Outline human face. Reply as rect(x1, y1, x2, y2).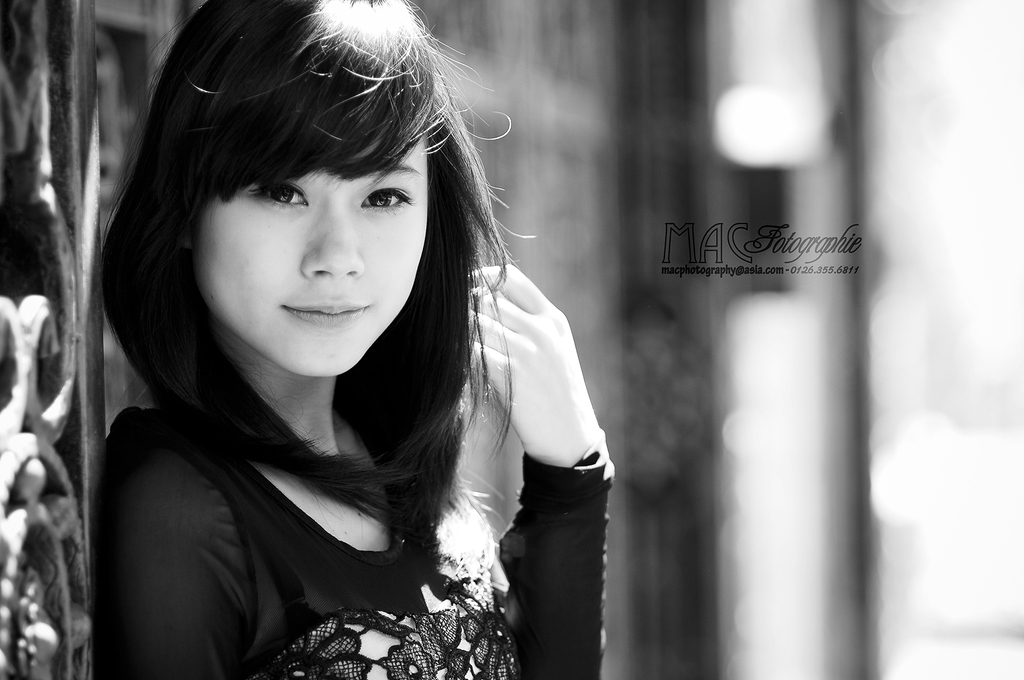
rect(197, 139, 427, 375).
